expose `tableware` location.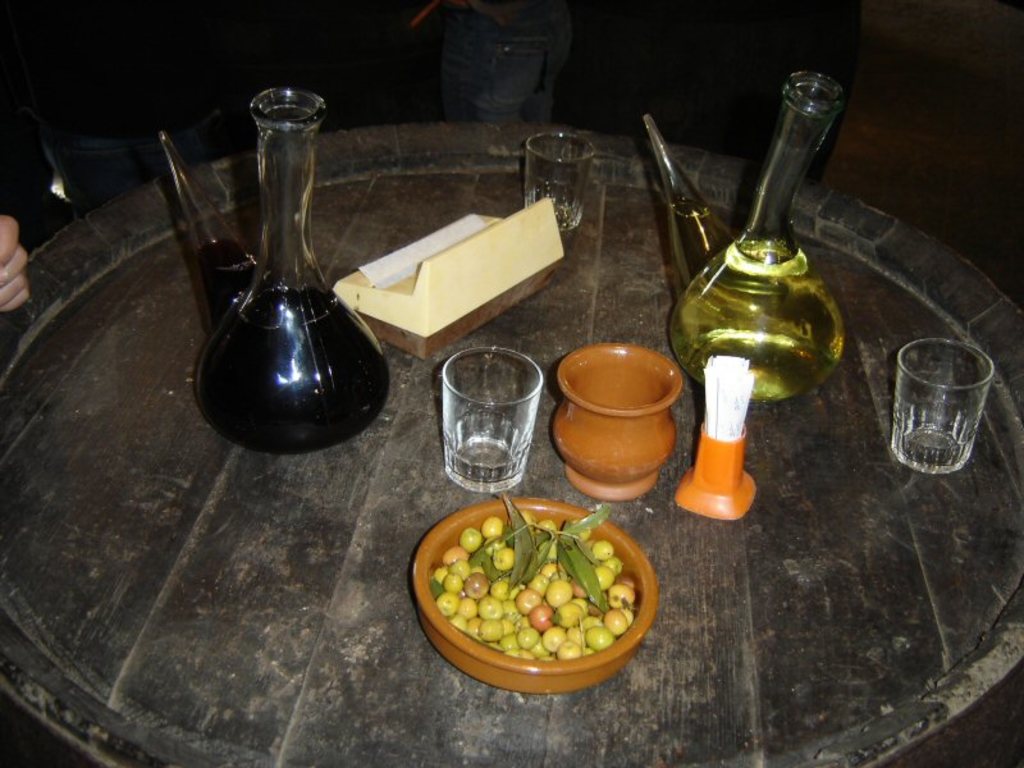
Exposed at select_region(552, 339, 687, 503).
